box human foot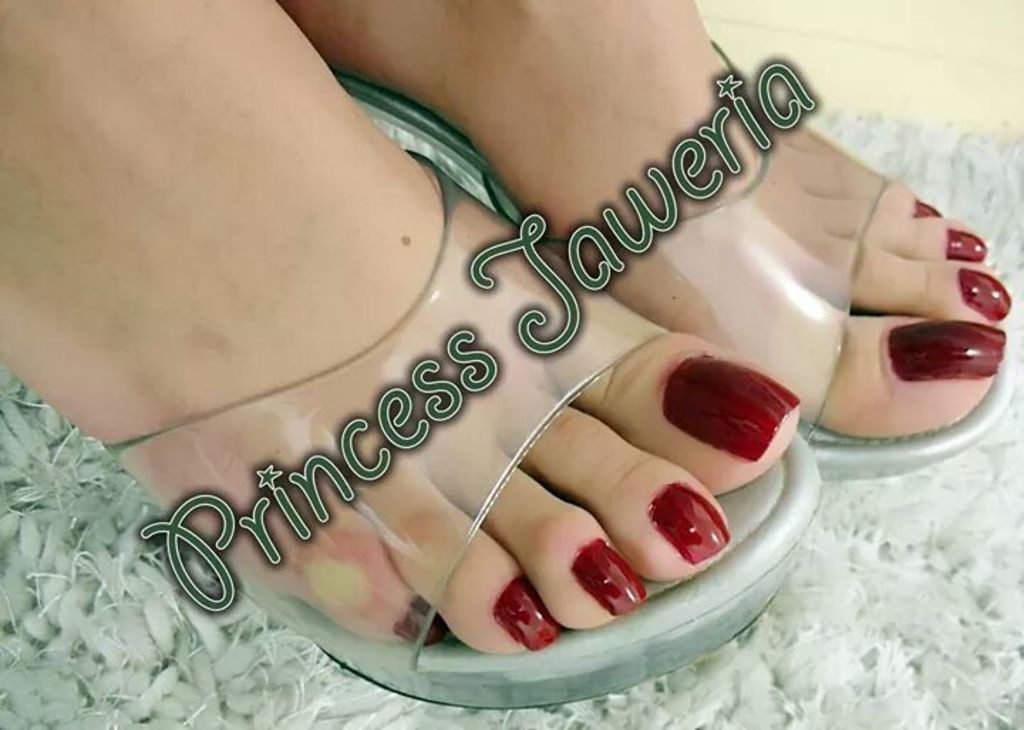
(1,0,804,650)
